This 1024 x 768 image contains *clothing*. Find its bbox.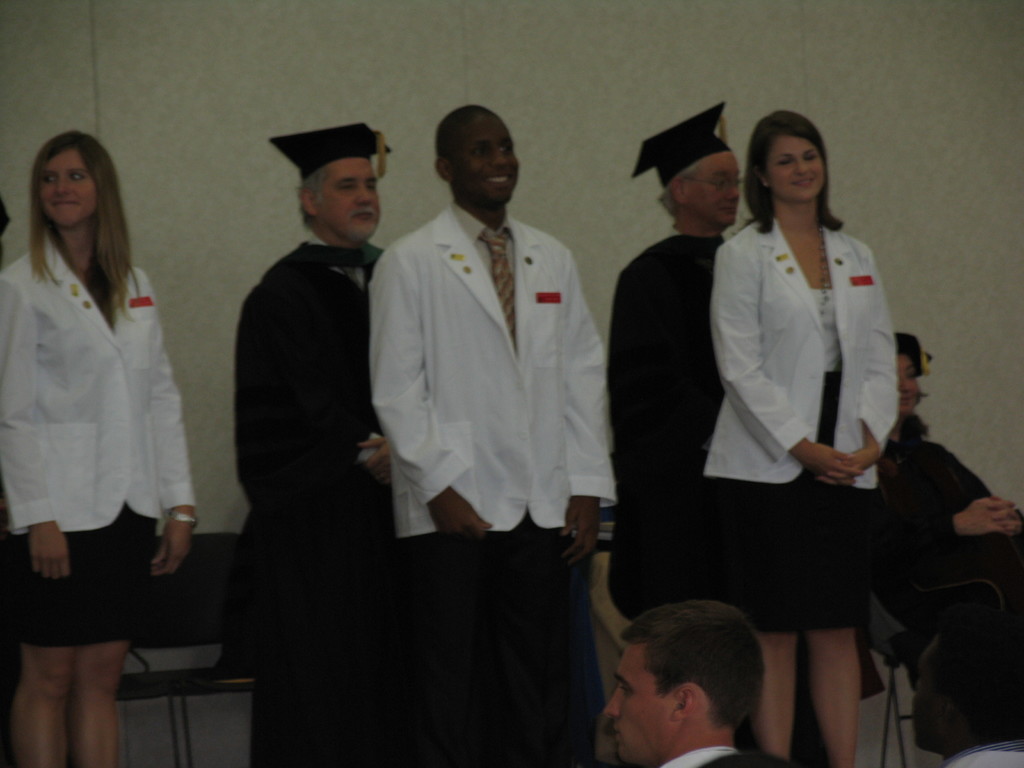
(x1=234, y1=227, x2=403, y2=759).
